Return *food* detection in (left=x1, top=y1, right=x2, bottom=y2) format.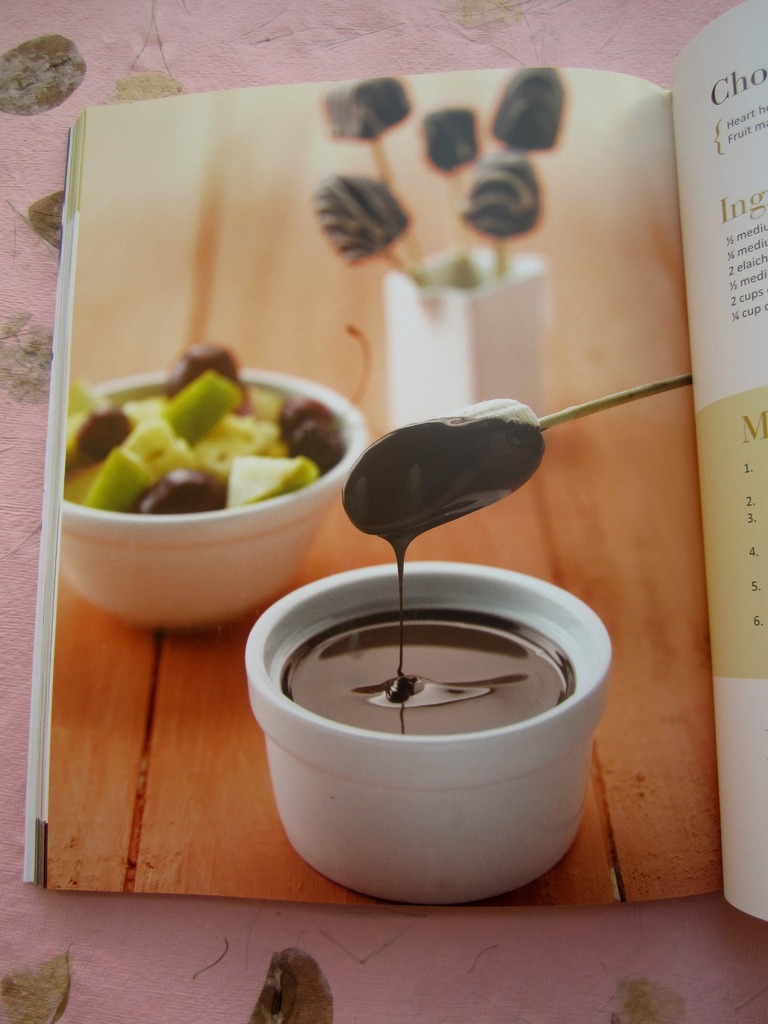
(left=484, top=68, right=560, bottom=154).
